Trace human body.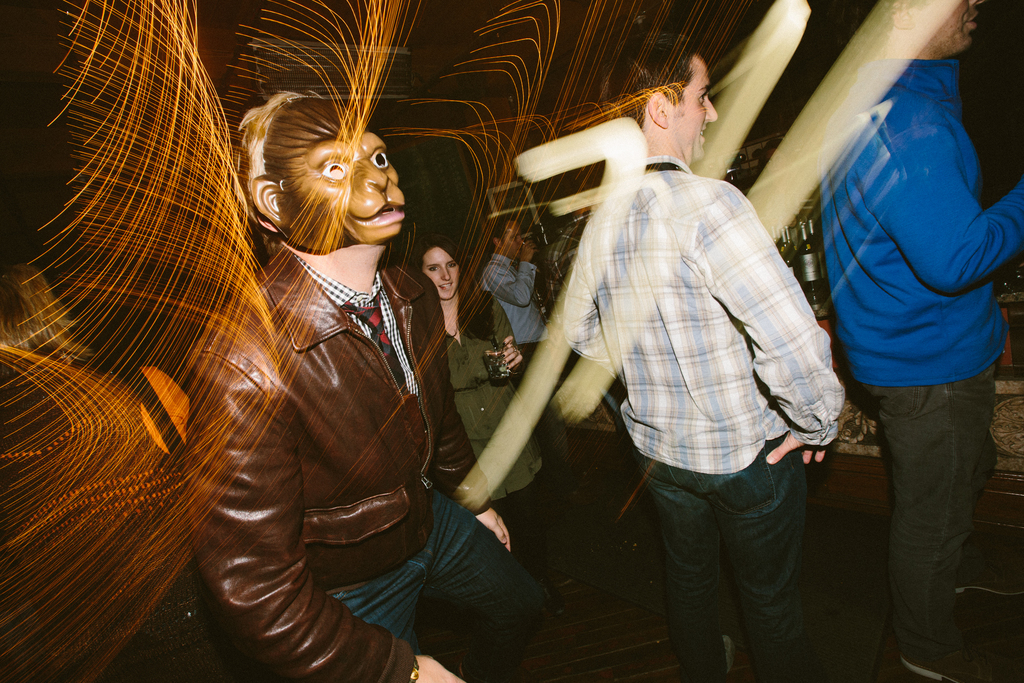
Traced to [x1=562, y1=150, x2=848, y2=682].
